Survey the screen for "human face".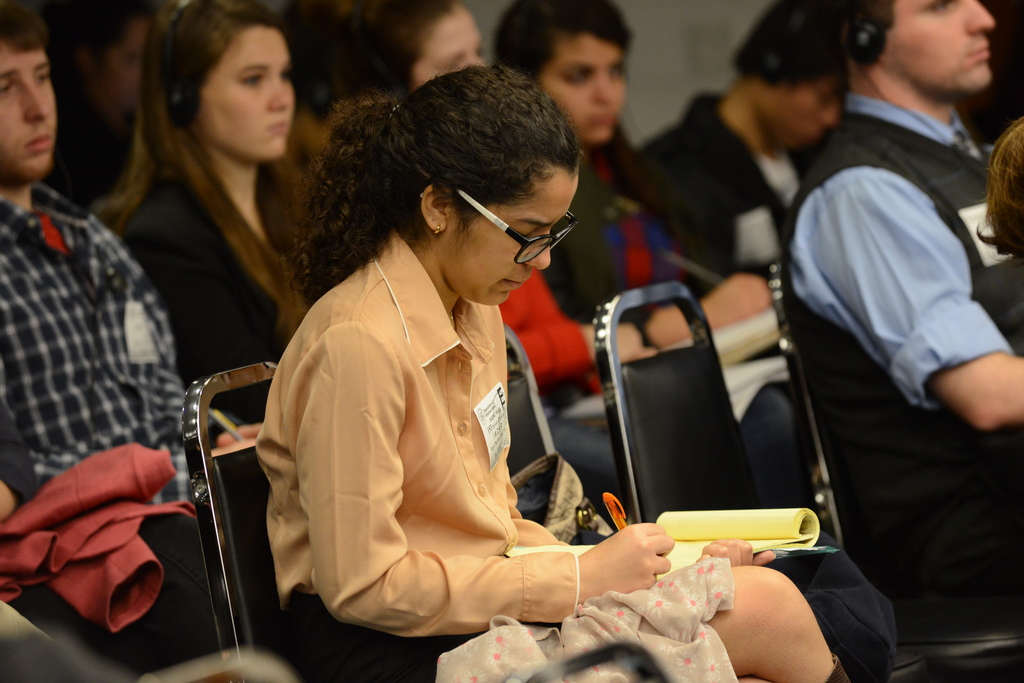
Survey found: rect(416, 0, 490, 86).
